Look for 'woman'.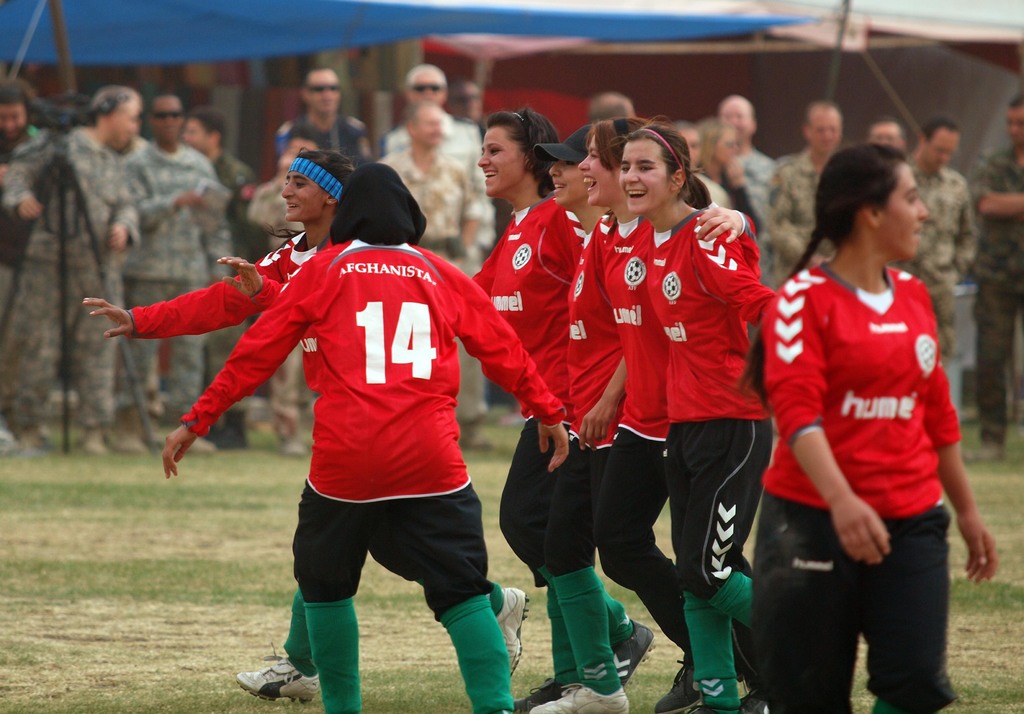
Found: l=746, t=135, r=984, b=713.
